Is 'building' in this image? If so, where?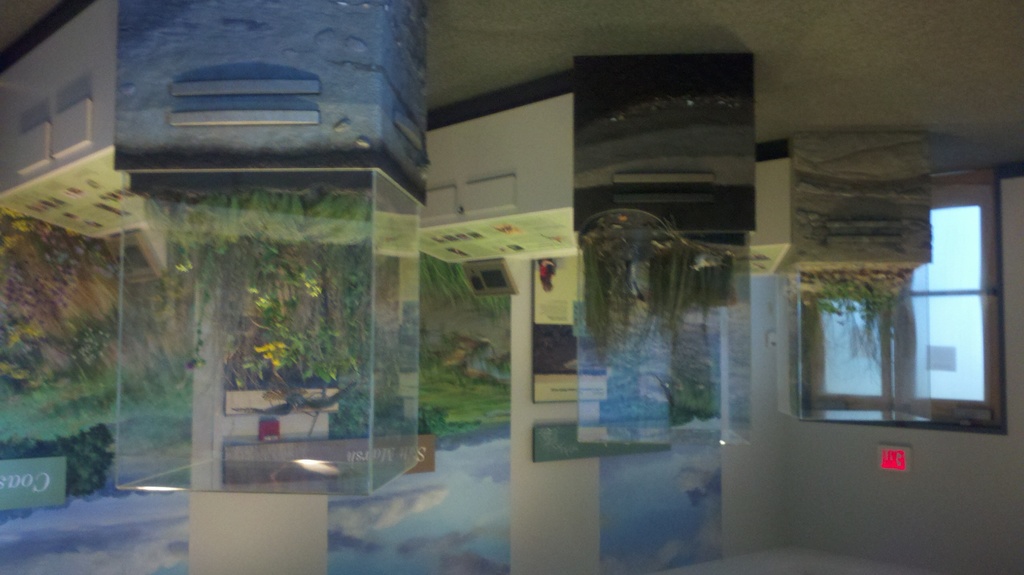
Yes, at BBox(0, 0, 1023, 574).
